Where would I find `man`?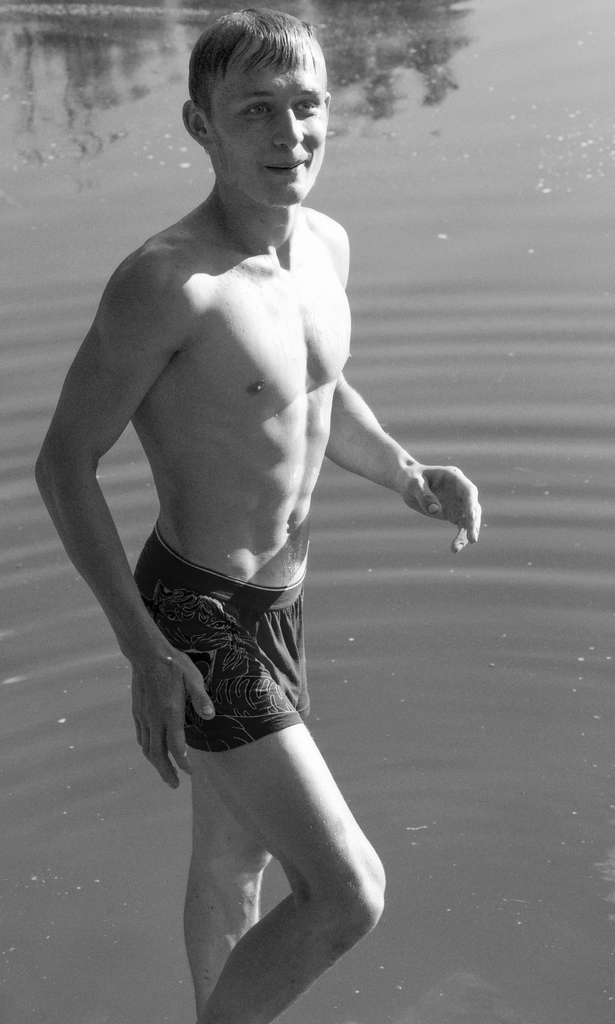
At 35:0:484:1021.
